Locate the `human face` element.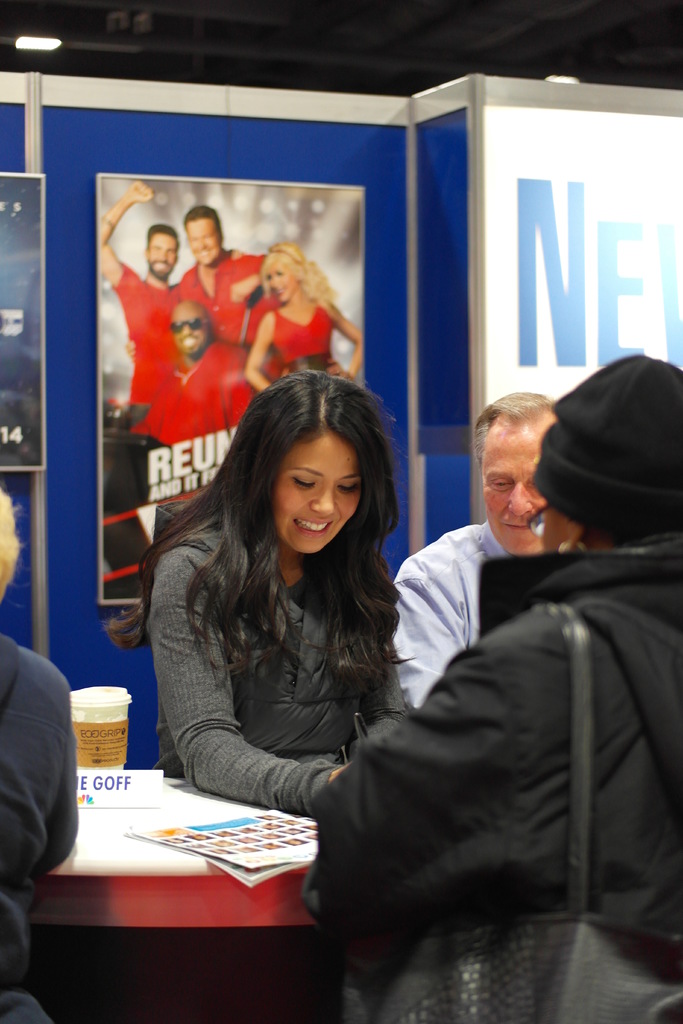
Element bbox: x1=187, y1=226, x2=218, y2=266.
